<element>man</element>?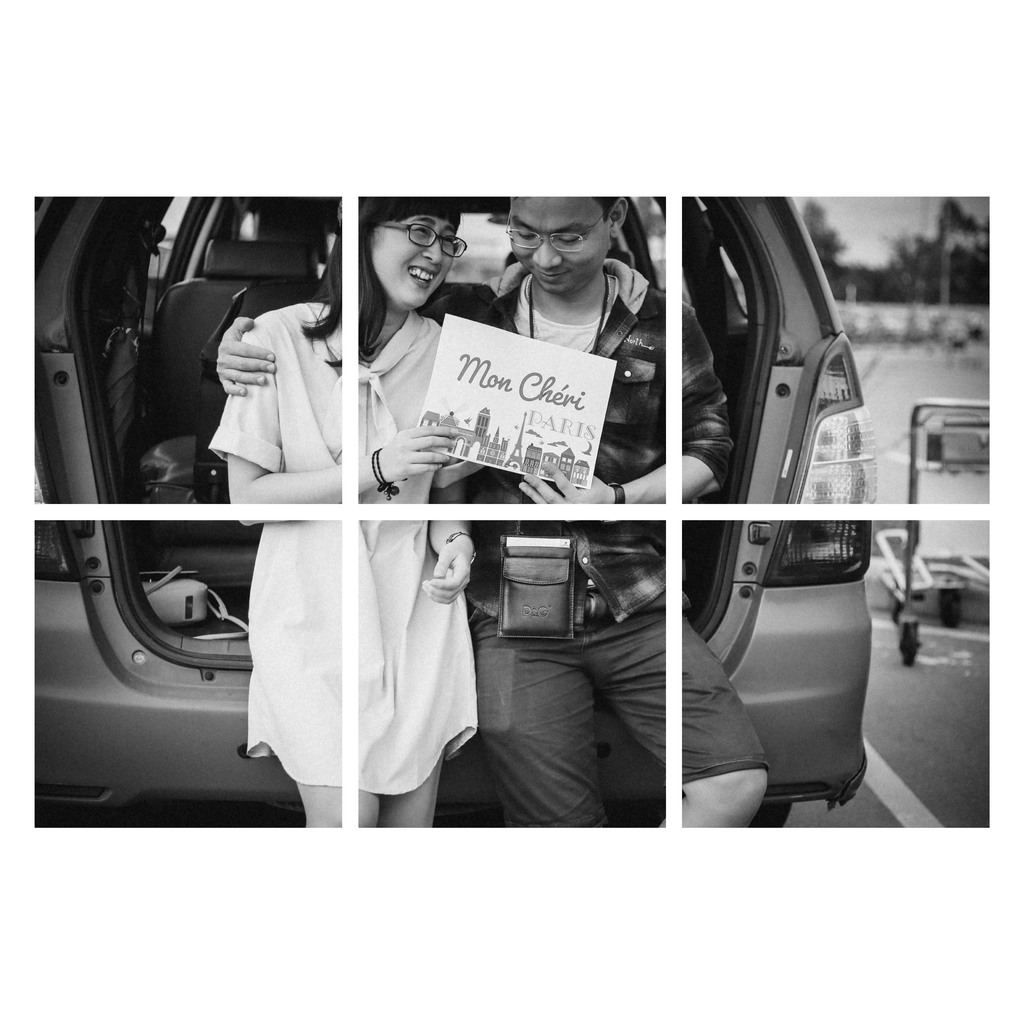
x1=266 y1=215 x2=769 y2=807
